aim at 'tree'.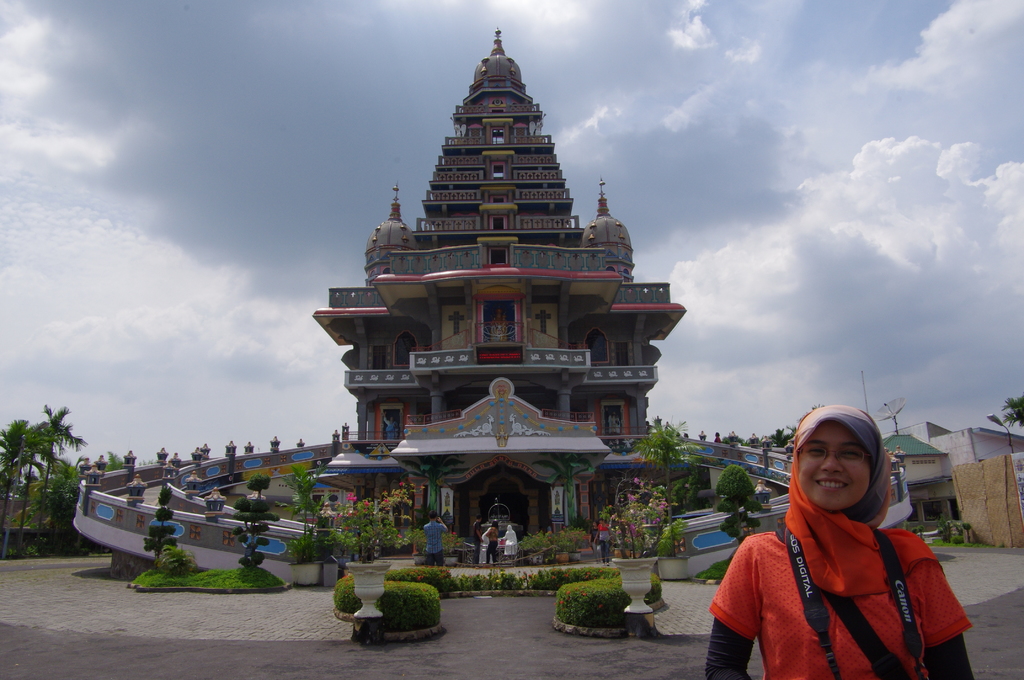
Aimed at select_region(325, 478, 417, 565).
